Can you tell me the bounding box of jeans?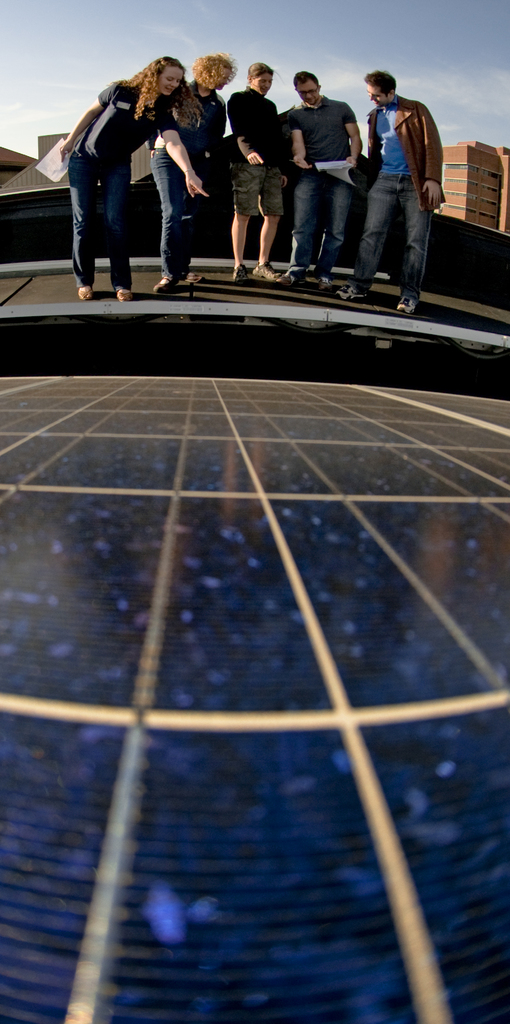
select_region(137, 133, 190, 264).
